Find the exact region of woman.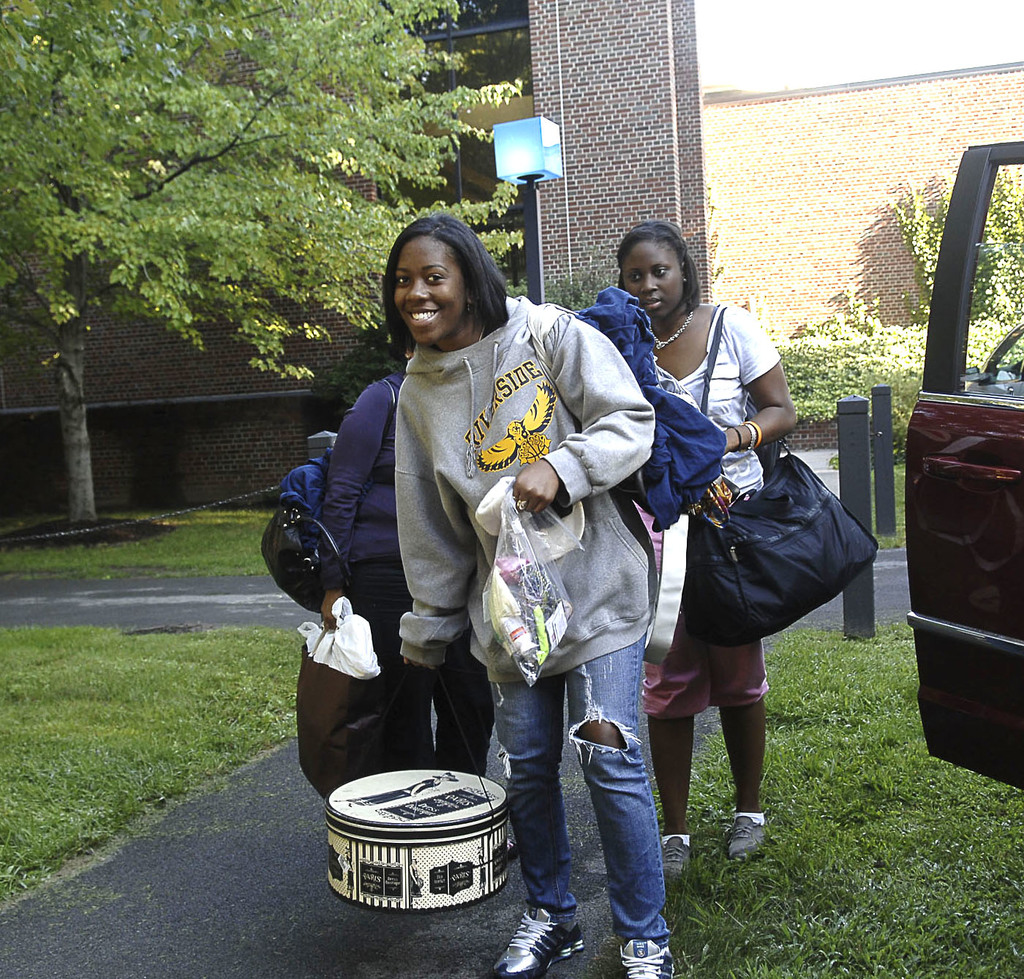
Exact region: 289/325/495/772.
